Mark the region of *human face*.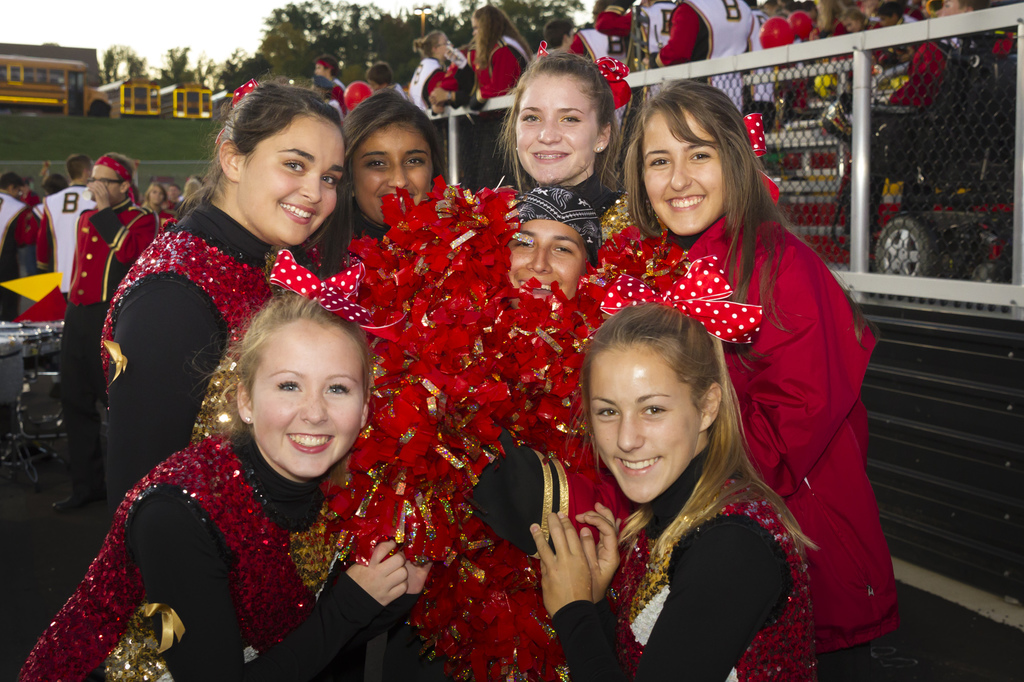
Region: x1=241 y1=113 x2=343 y2=244.
